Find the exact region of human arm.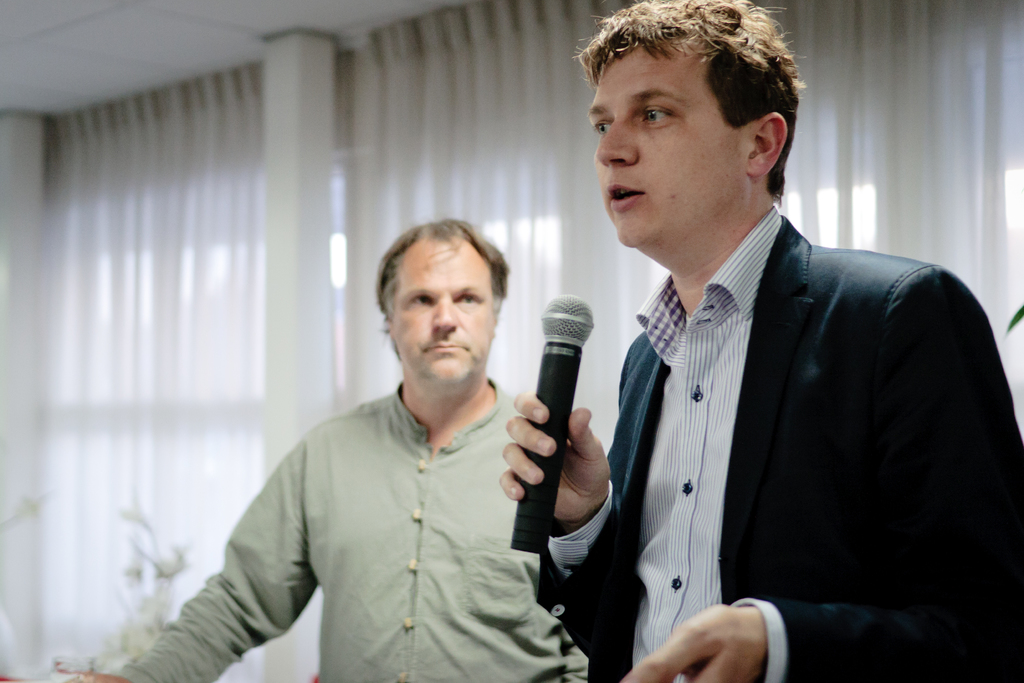
Exact region: 615, 262, 1021, 682.
